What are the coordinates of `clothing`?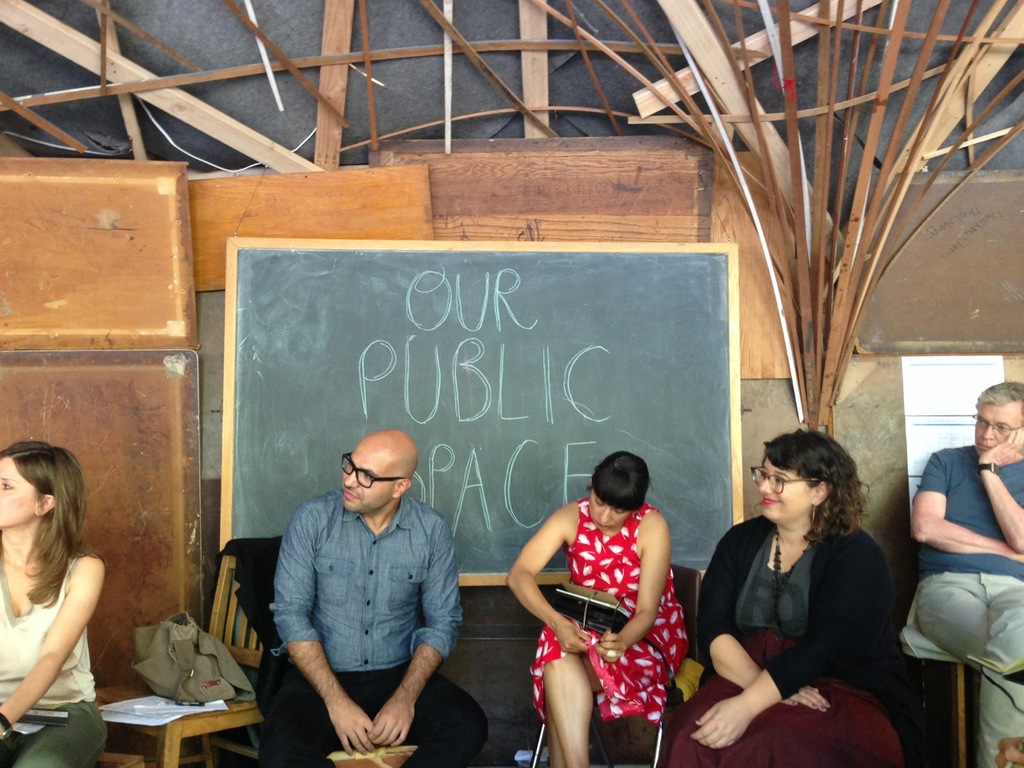
(0, 550, 114, 766).
